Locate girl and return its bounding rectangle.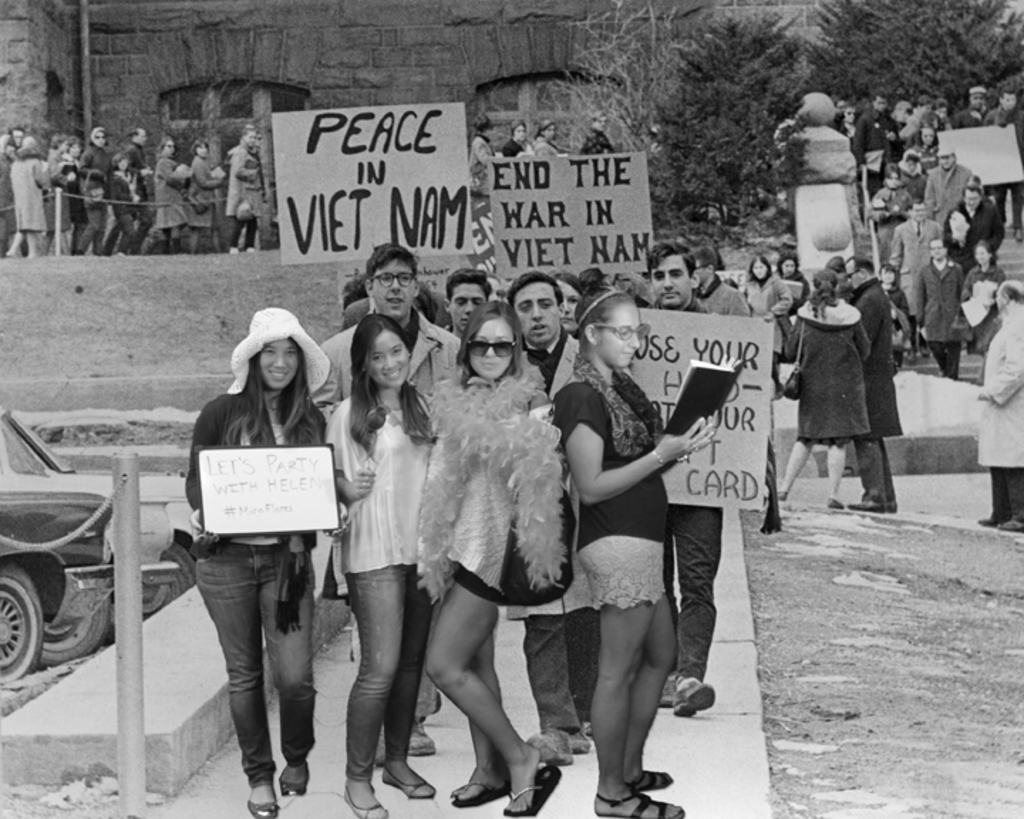
x1=319, y1=307, x2=445, y2=818.
